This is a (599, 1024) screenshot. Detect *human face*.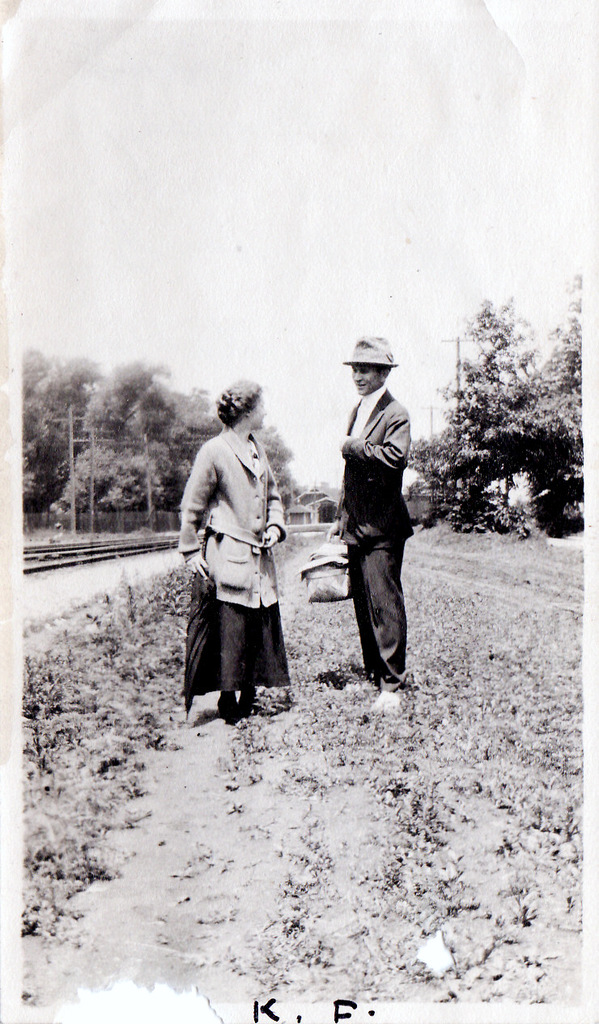
bbox=[251, 396, 264, 431].
